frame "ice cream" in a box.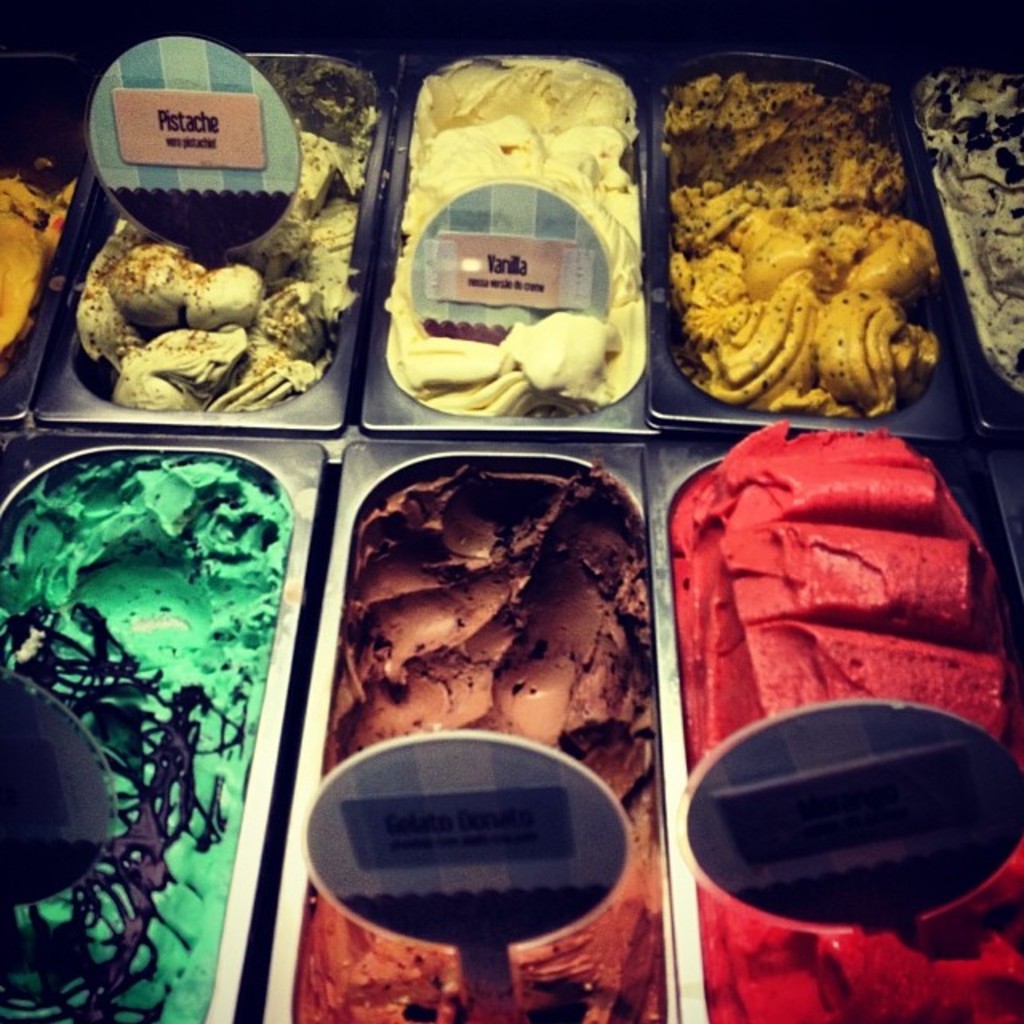
<box>672,424,1022,1022</box>.
